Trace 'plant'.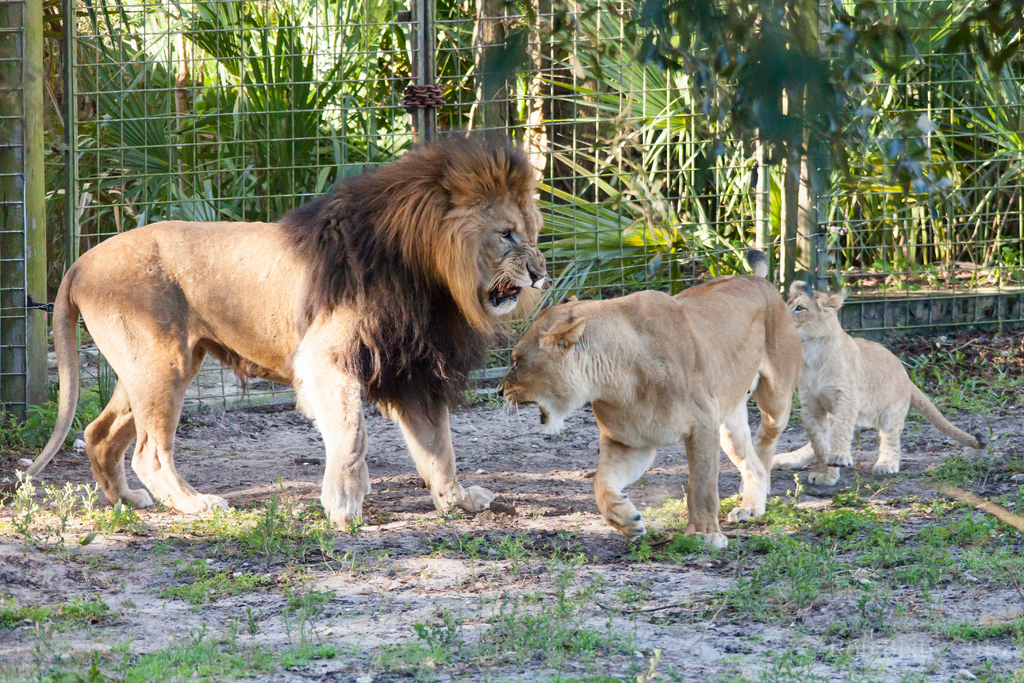
Traced to 937:641:956:664.
